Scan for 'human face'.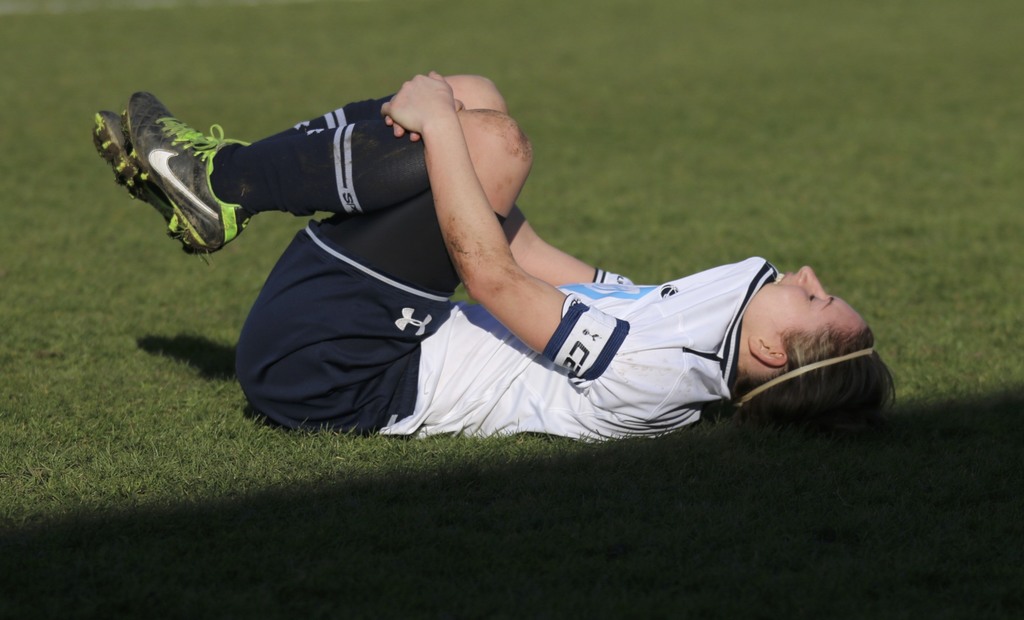
Scan result: bbox=(739, 262, 866, 337).
